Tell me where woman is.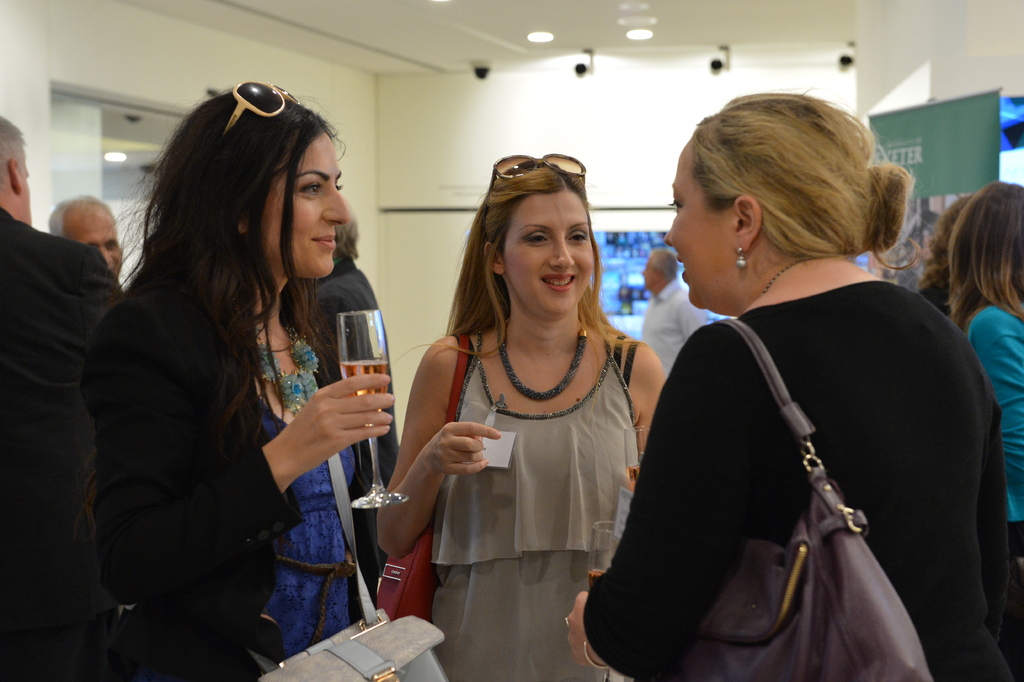
woman is at rect(947, 178, 1023, 681).
